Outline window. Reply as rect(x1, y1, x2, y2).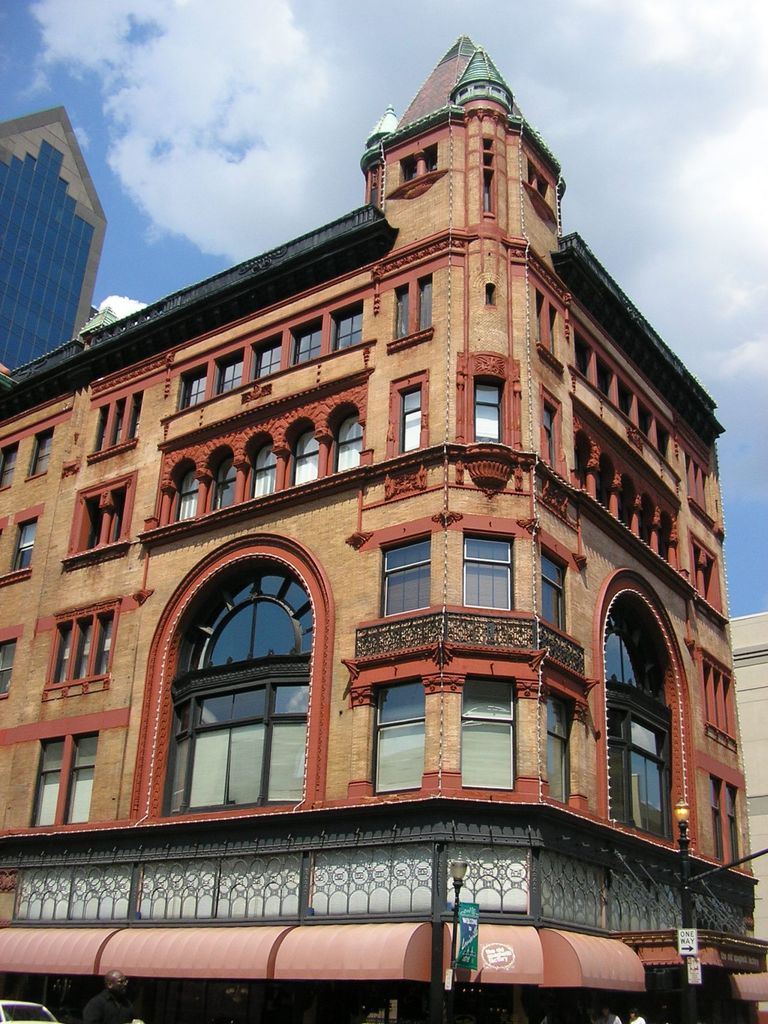
rect(240, 435, 275, 496).
